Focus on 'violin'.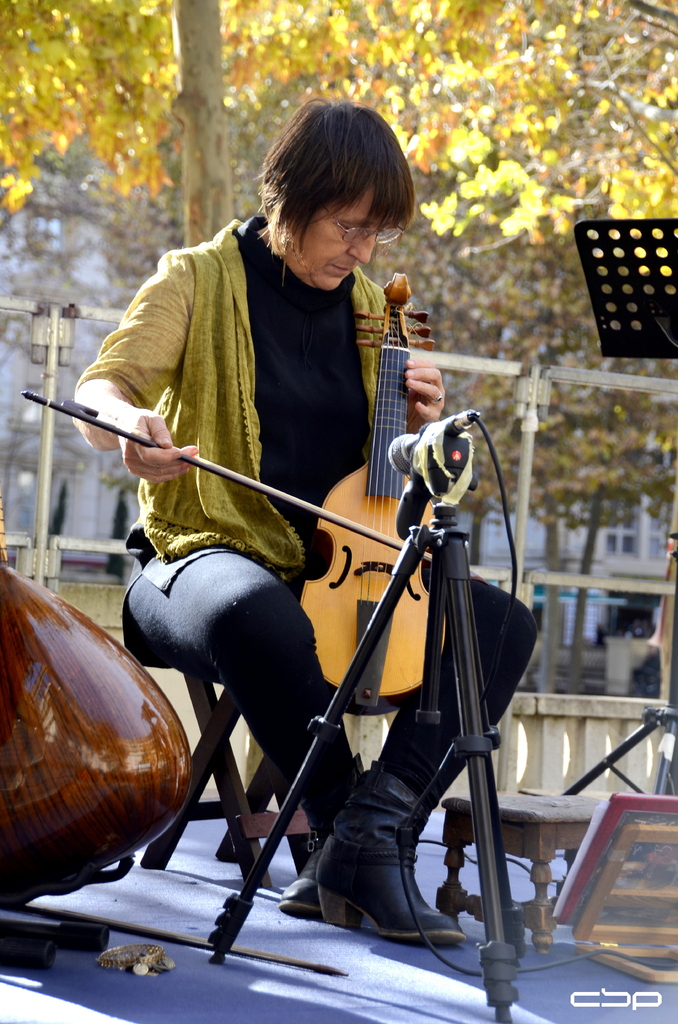
Focused at <region>0, 547, 192, 904</region>.
